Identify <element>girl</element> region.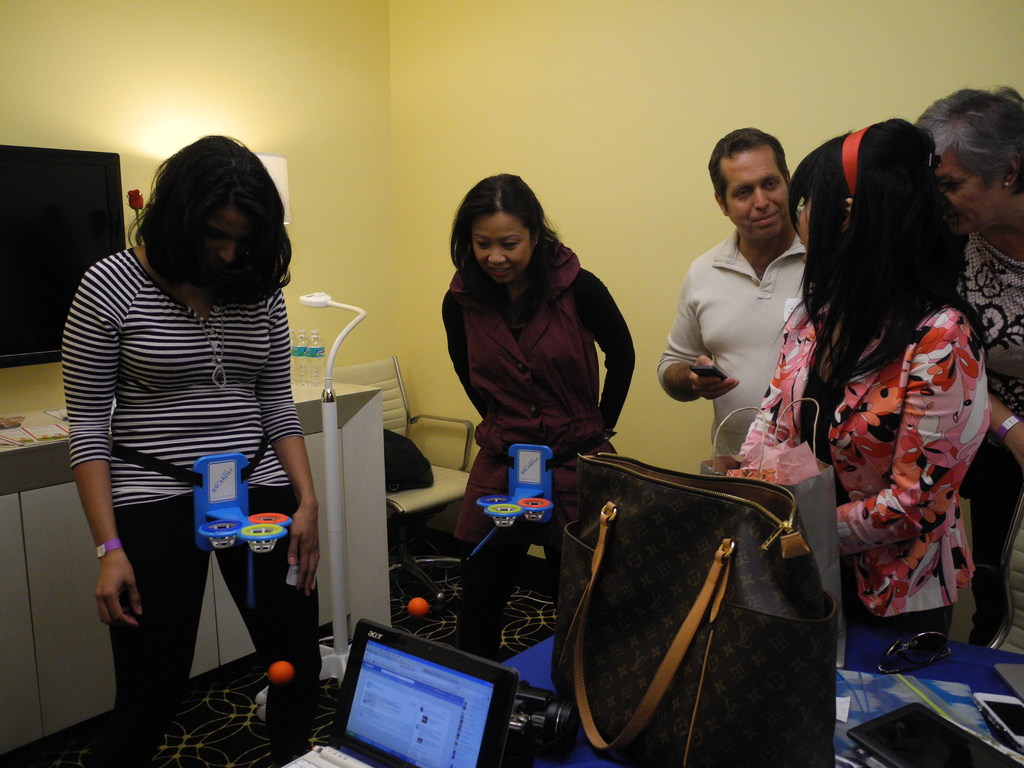
Region: crop(439, 173, 634, 661).
